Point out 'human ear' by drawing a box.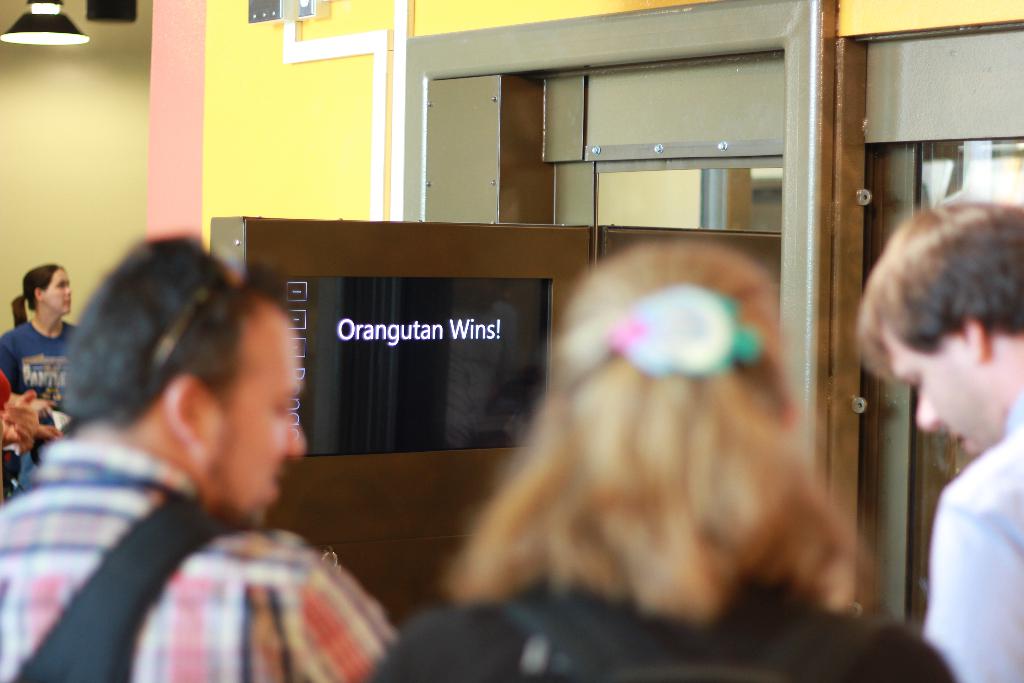
33,286,42,299.
